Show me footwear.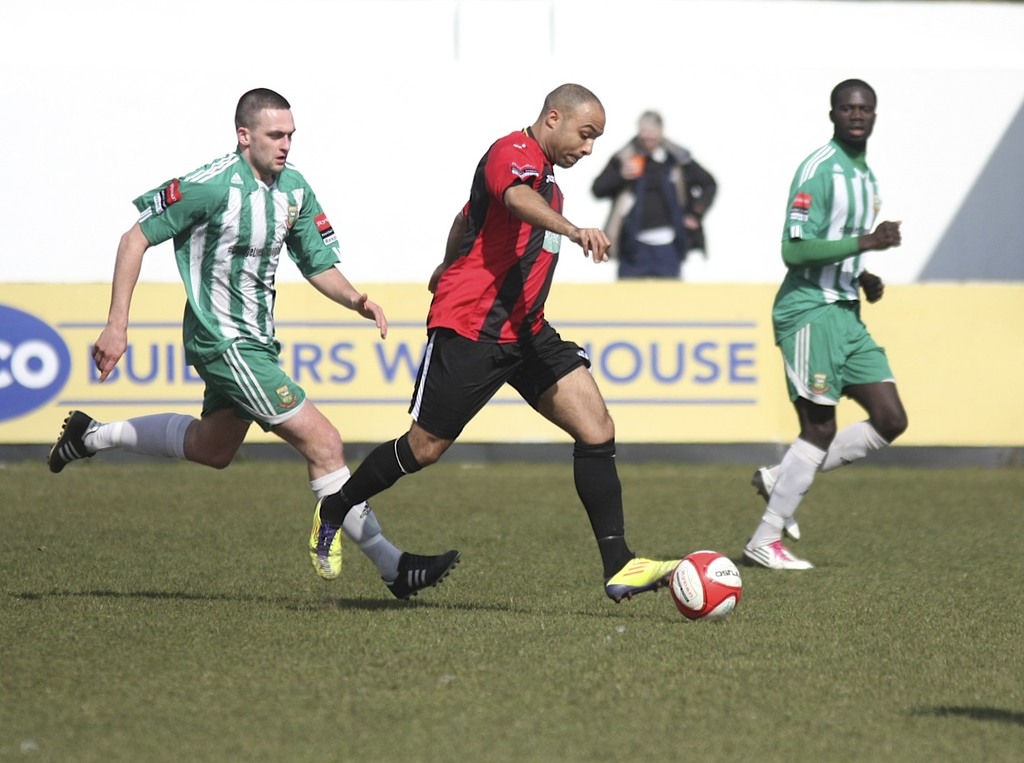
footwear is here: [43, 407, 99, 477].
